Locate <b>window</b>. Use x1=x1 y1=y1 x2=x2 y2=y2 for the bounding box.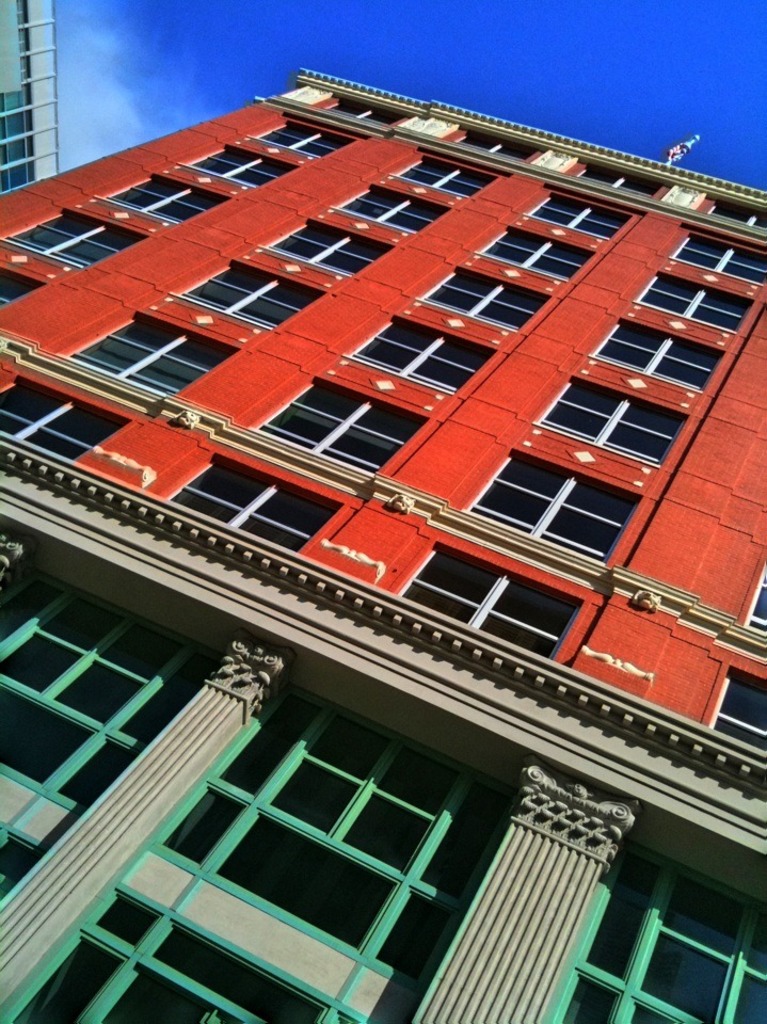
x1=349 y1=185 x2=440 y2=241.
